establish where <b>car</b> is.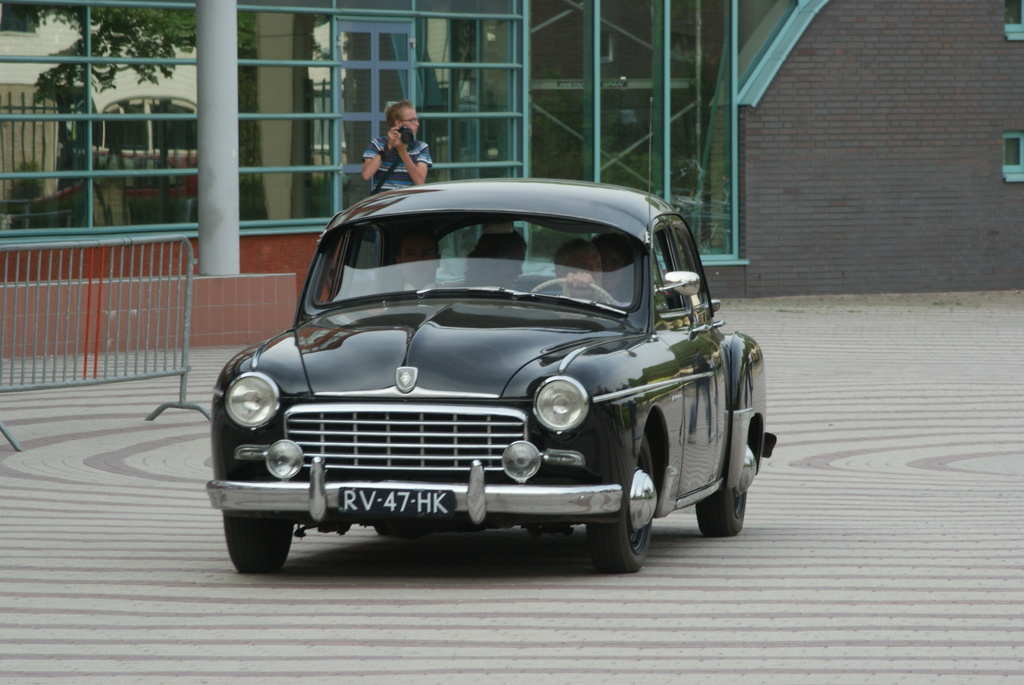
Established at BBox(195, 165, 762, 574).
